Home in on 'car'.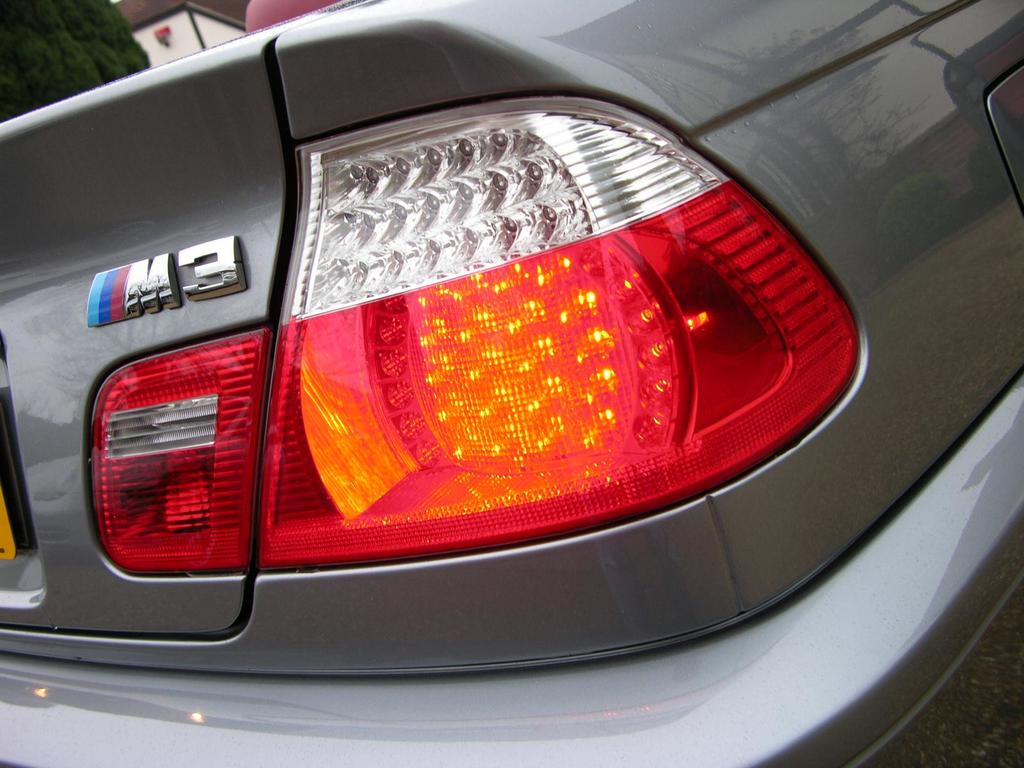
Homed in at region(0, 0, 1023, 767).
